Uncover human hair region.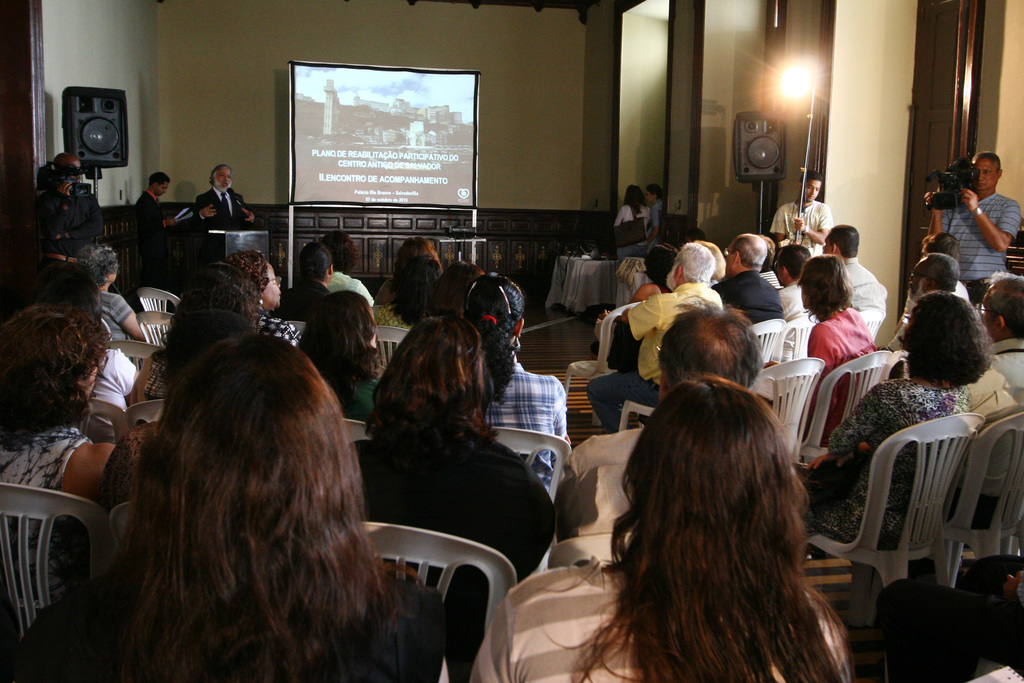
Uncovered: rect(803, 168, 829, 186).
